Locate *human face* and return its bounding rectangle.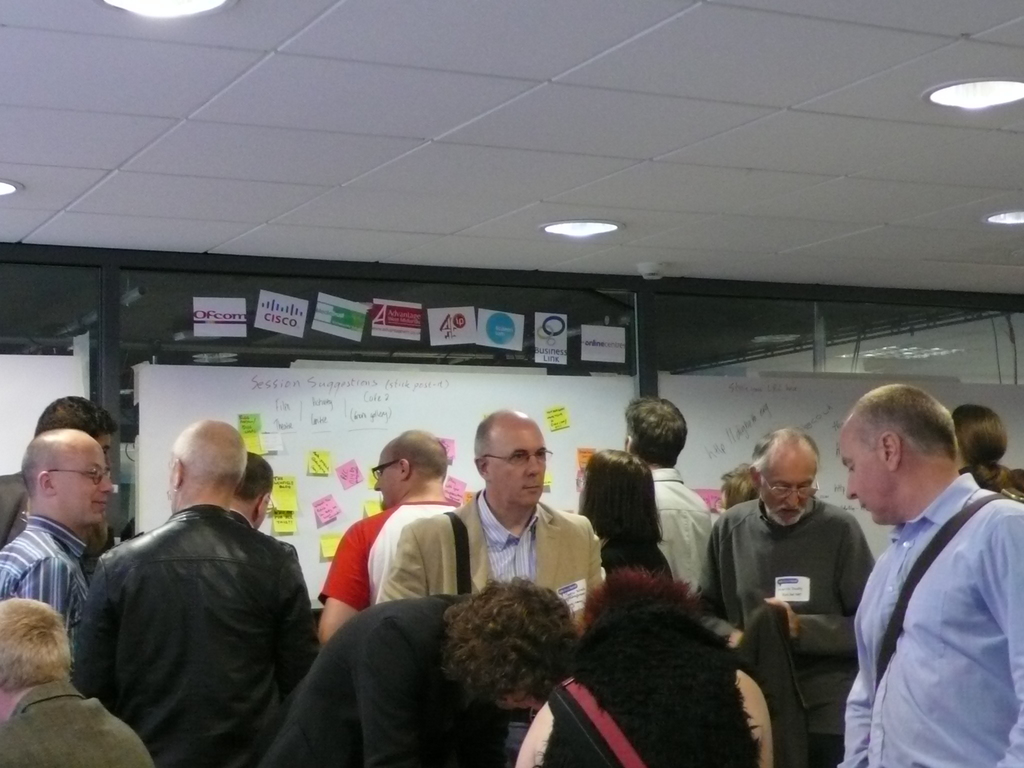
detection(843, 422, 885, 519).
